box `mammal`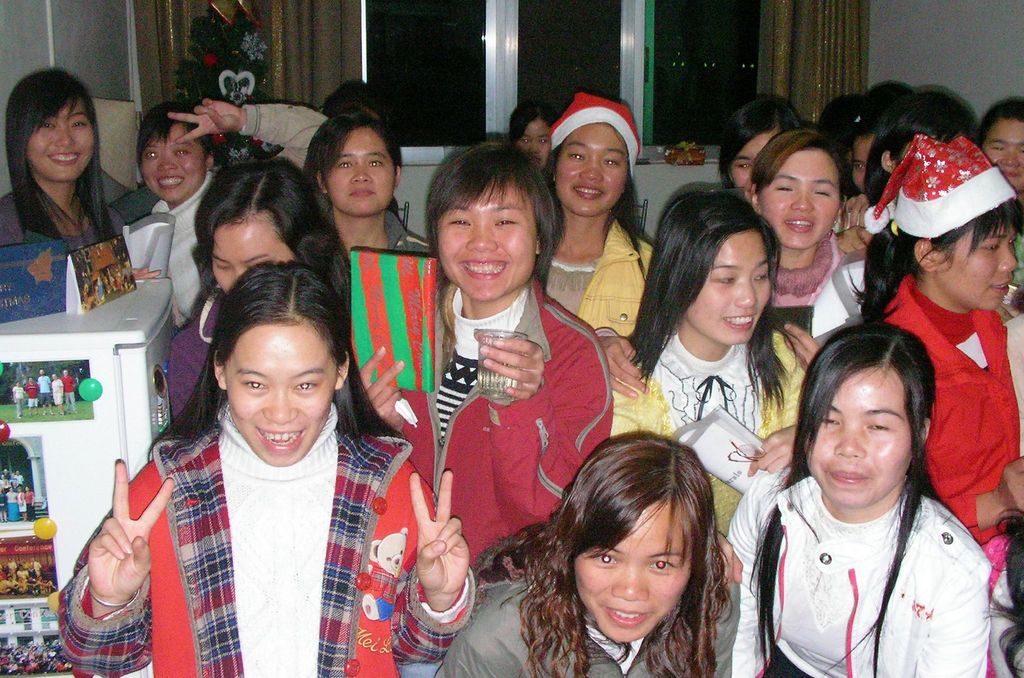
[left=978, top=91, right=1023, bottom=298]
